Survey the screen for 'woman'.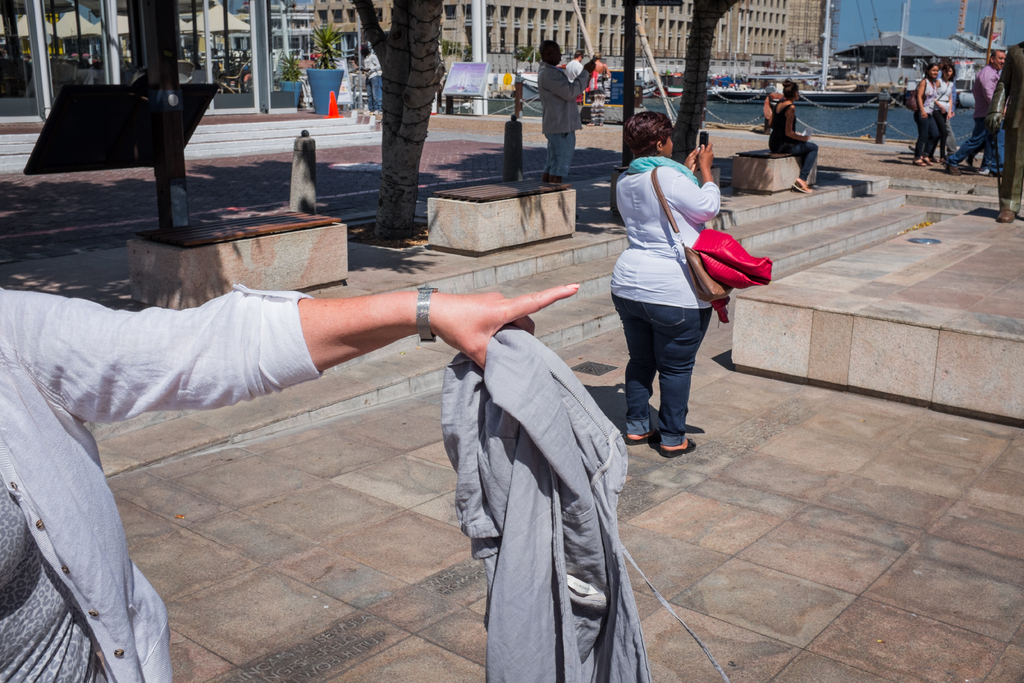
Survey found: box=[934, 57, 956, 168].
